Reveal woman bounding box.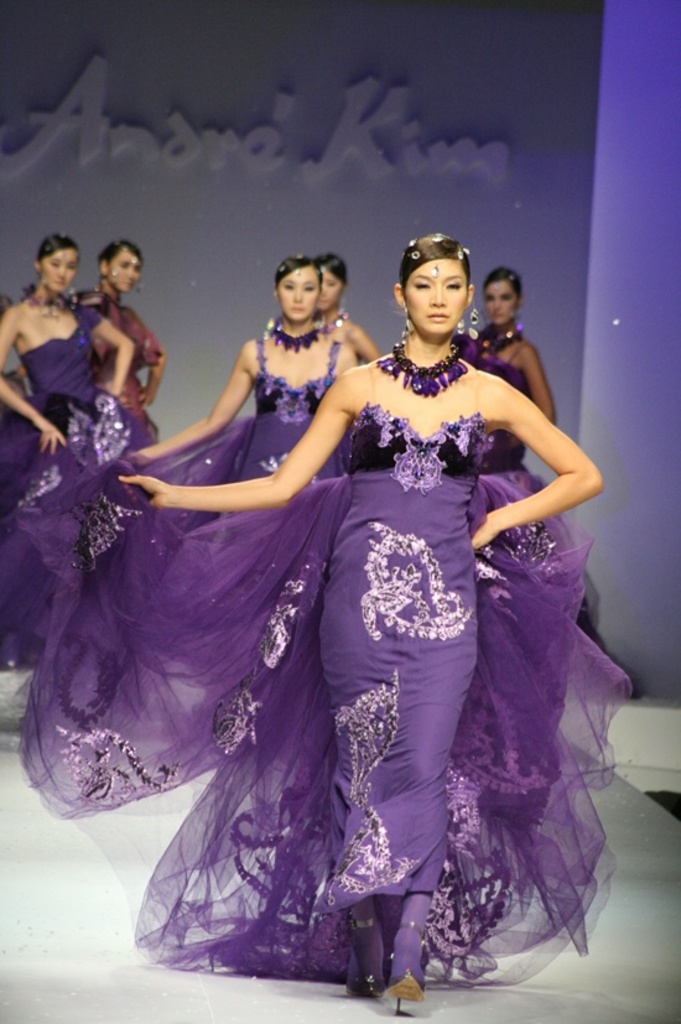
Revealed: (x1=126, y1=253, x2=355, y2=525).
